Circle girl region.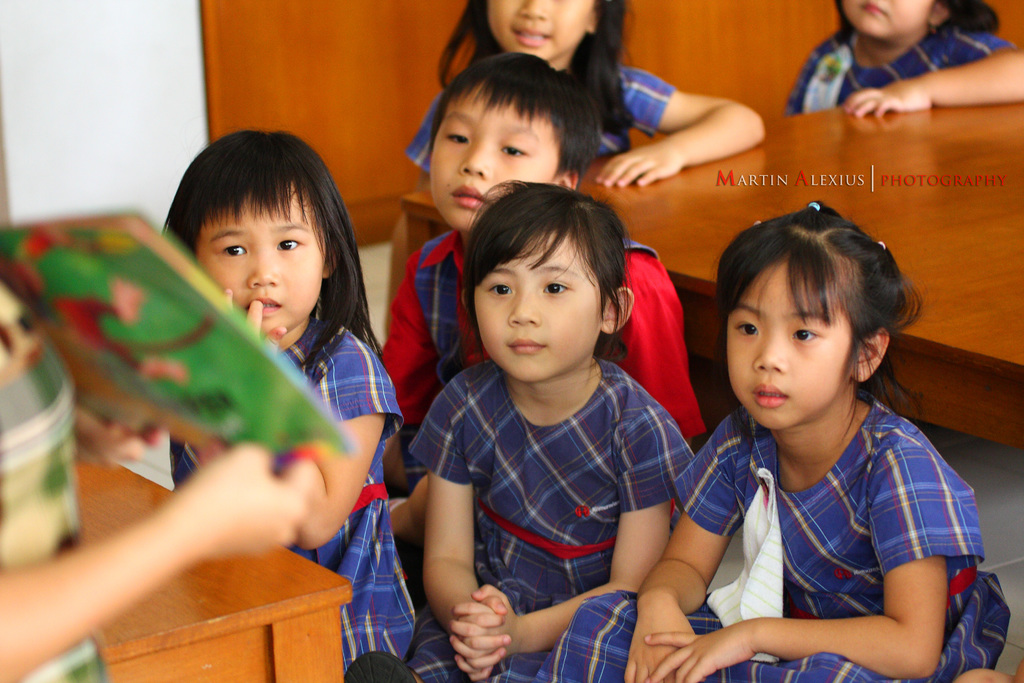
Region: 780/0/1023/119.
